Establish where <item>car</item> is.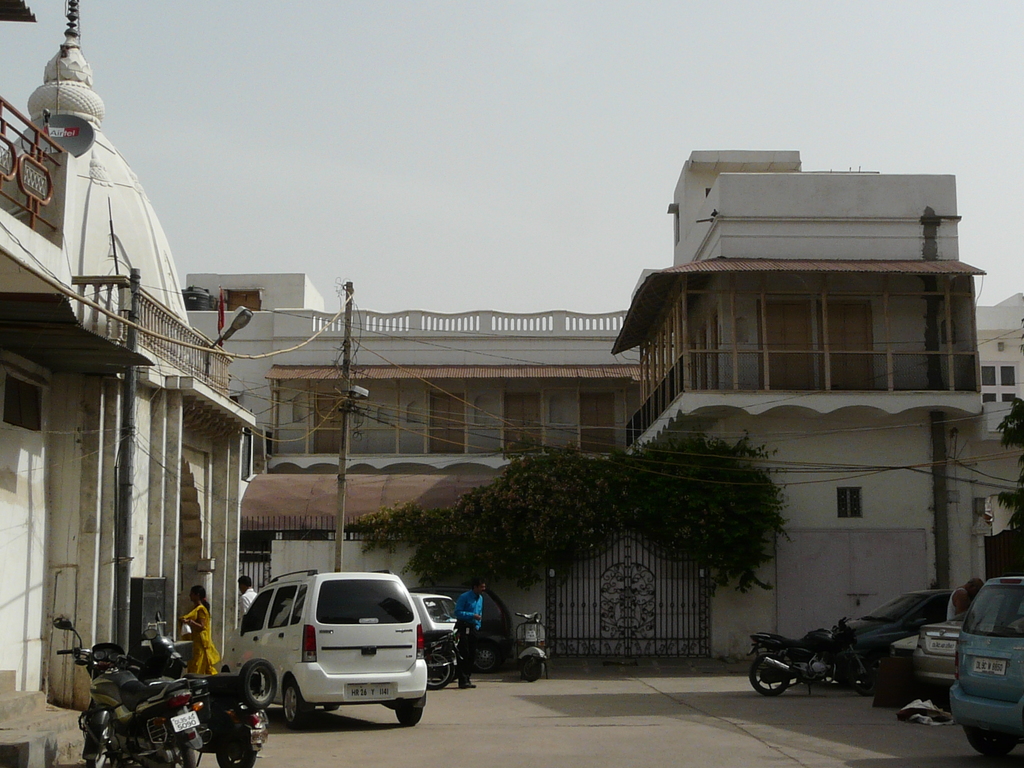
Established at 950 575 1023 758.
